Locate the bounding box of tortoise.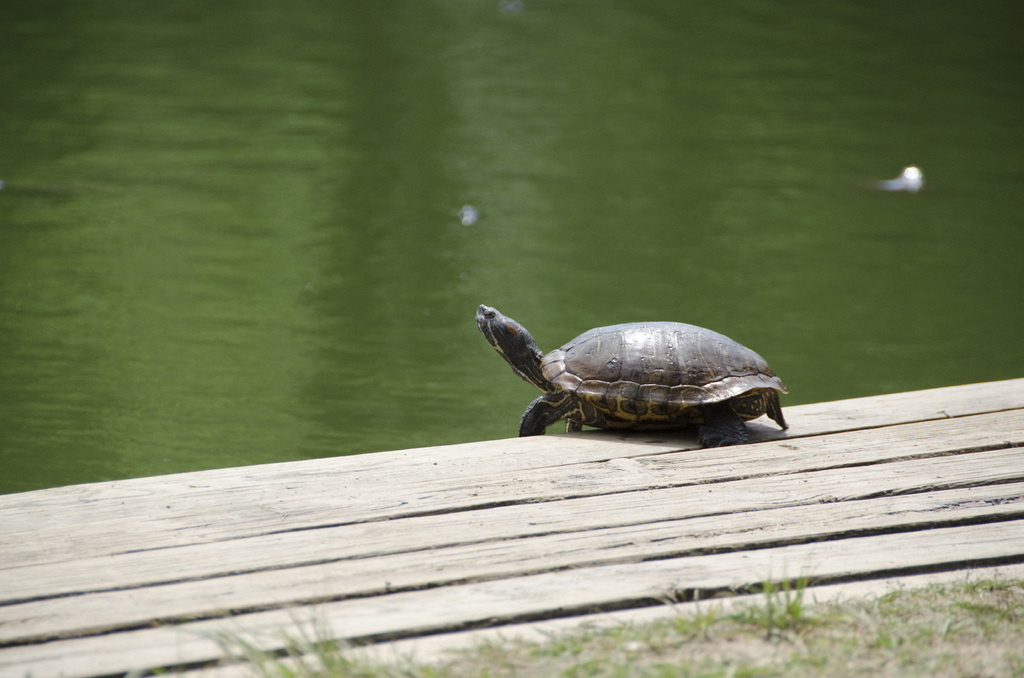
Bounding box: l=472, t=300, r=791, b=446.
